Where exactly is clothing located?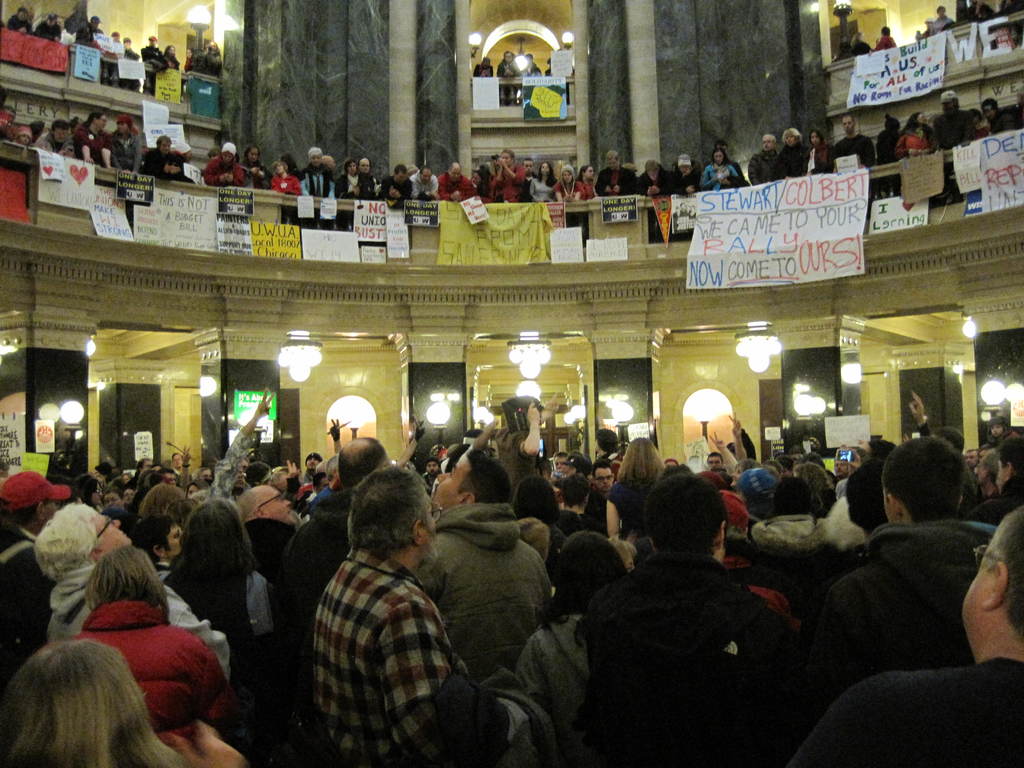
Its bounding box is detection(637, 161, 680, 204).
